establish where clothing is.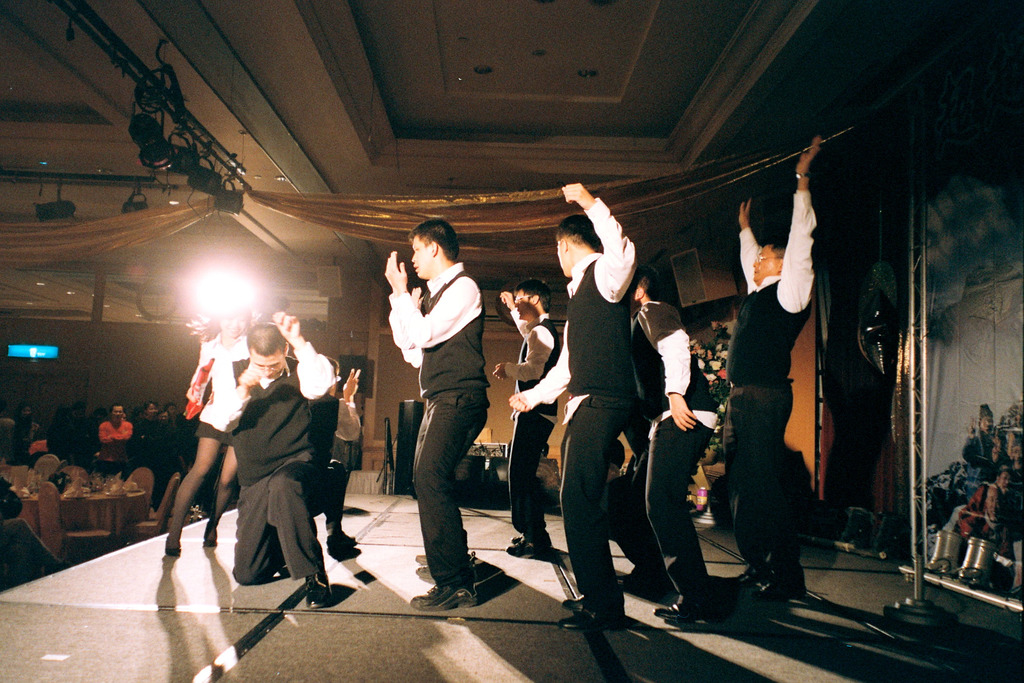
Established at 387 259 494 569.
